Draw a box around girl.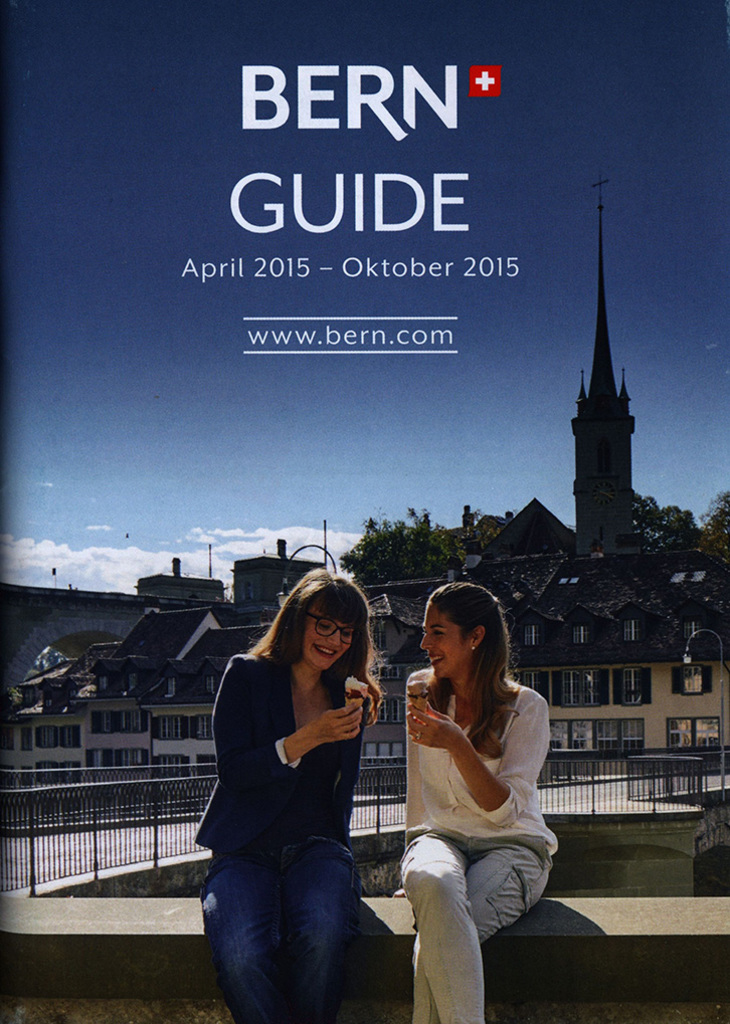
region(405, 583, 563, 1023).
